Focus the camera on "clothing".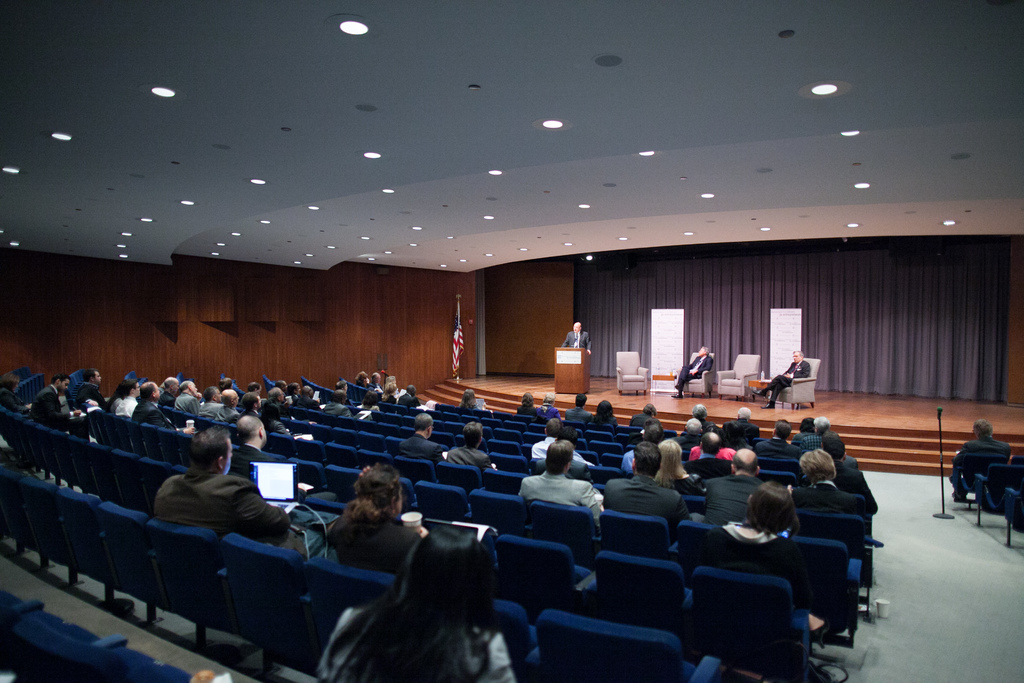
Focus region: bbox(316, 593, 522, 682).
